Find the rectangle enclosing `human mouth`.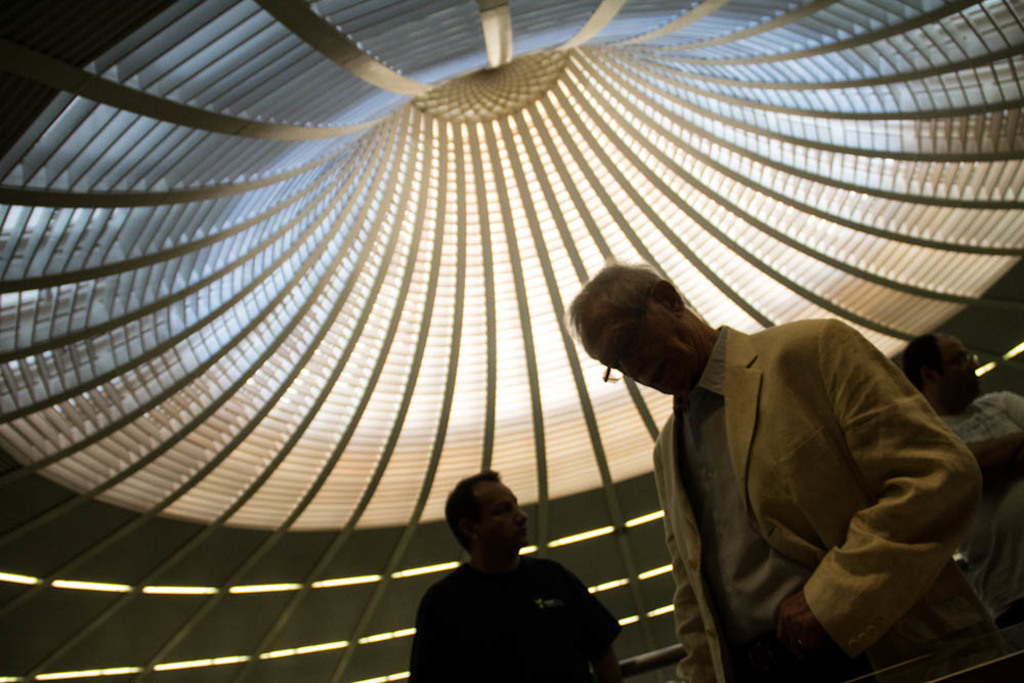
BBox(644, 362, 668, 395).
